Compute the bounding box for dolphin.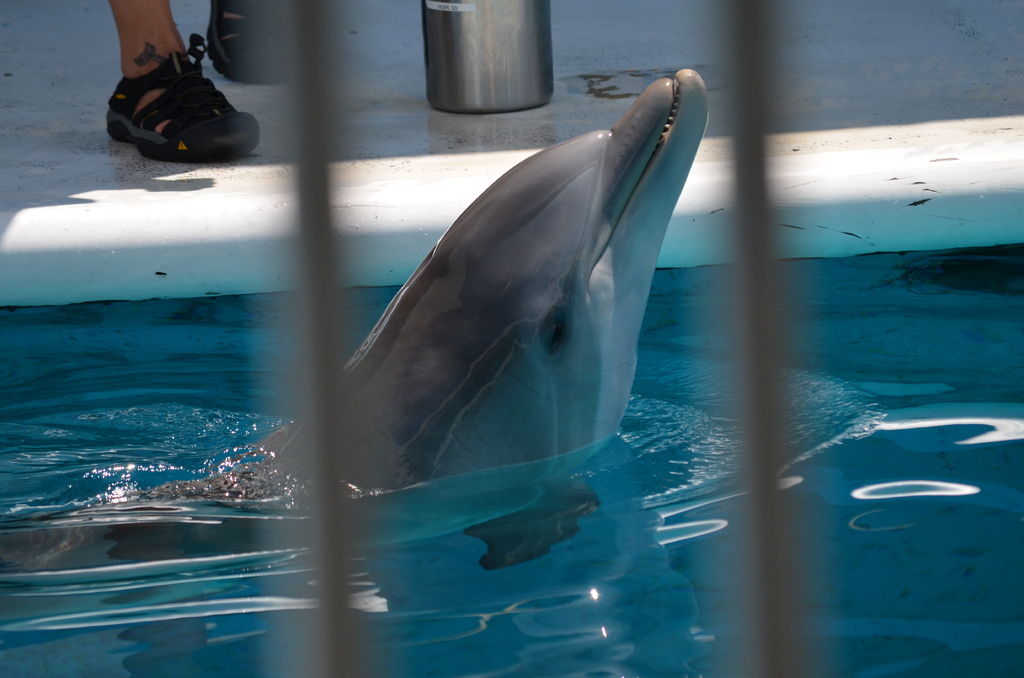
bbox(0, 69, 716, 576).
